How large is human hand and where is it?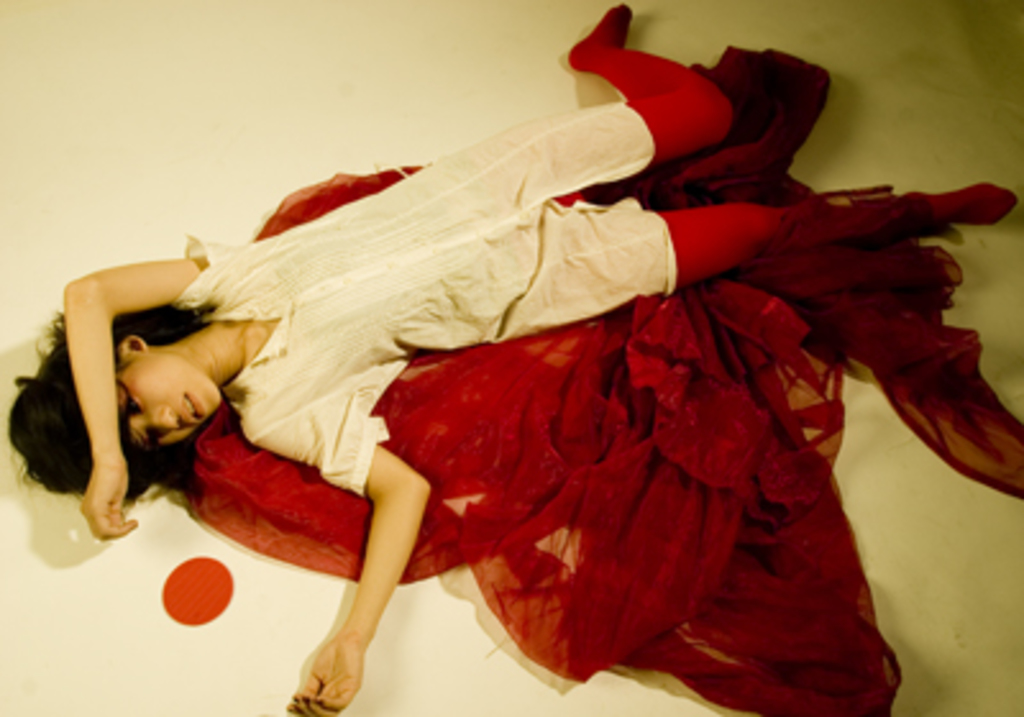
Bounding box: box(56, 440, 125, 556).
